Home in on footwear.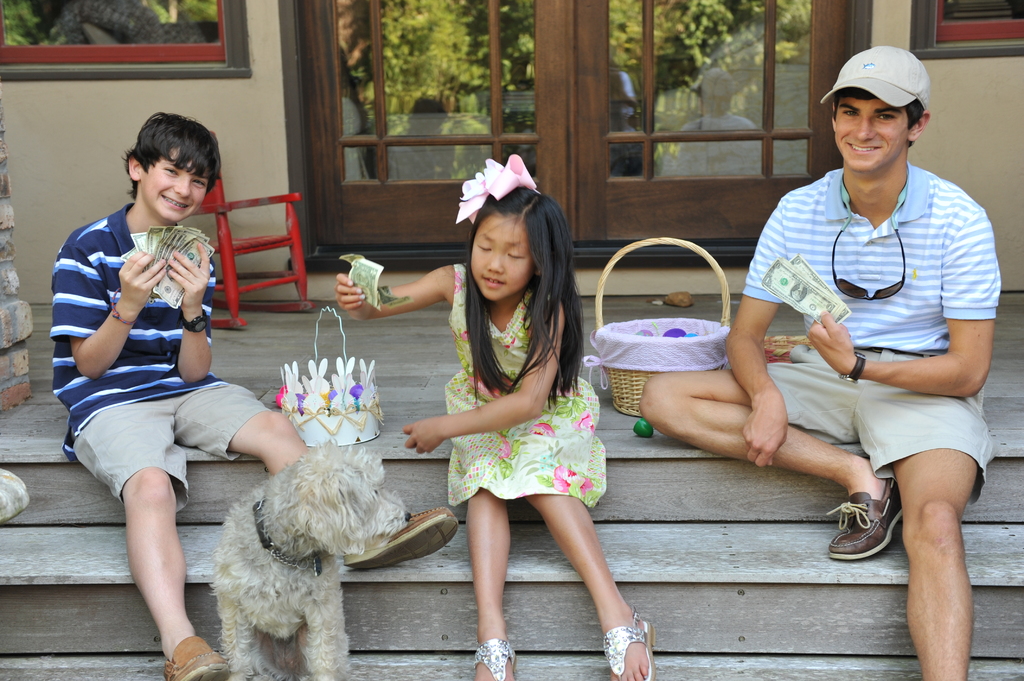
Homed in at x1=467, y1=641, x2=516, y2=680.
